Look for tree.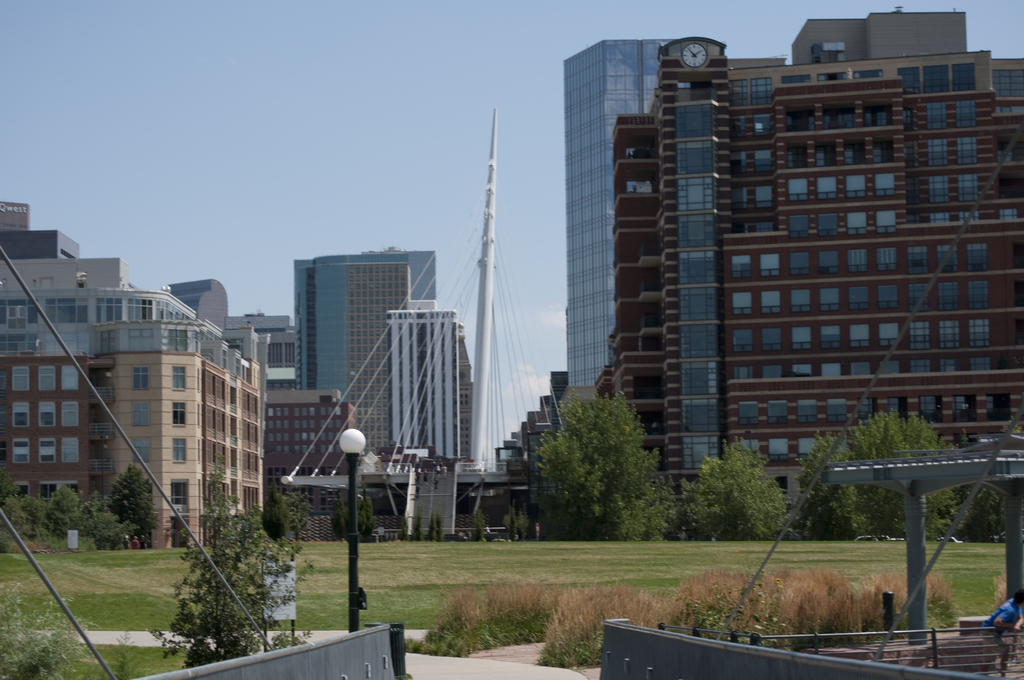
Found: l=959, t=492, r=1012, b=551.
